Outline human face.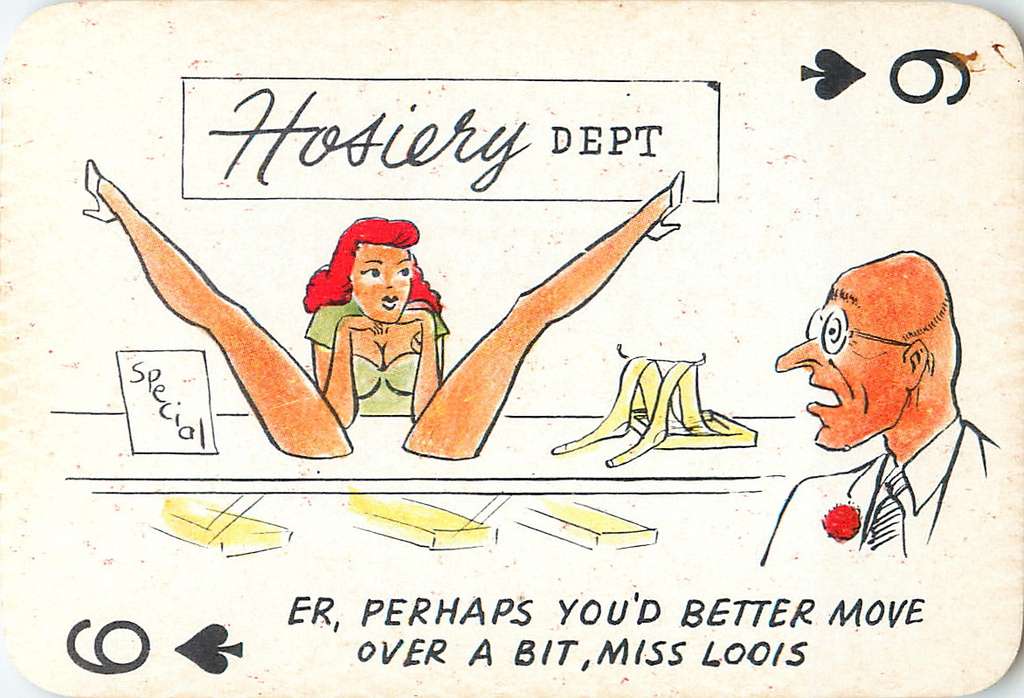
Outline: rect(350, 244, 412, 325).
